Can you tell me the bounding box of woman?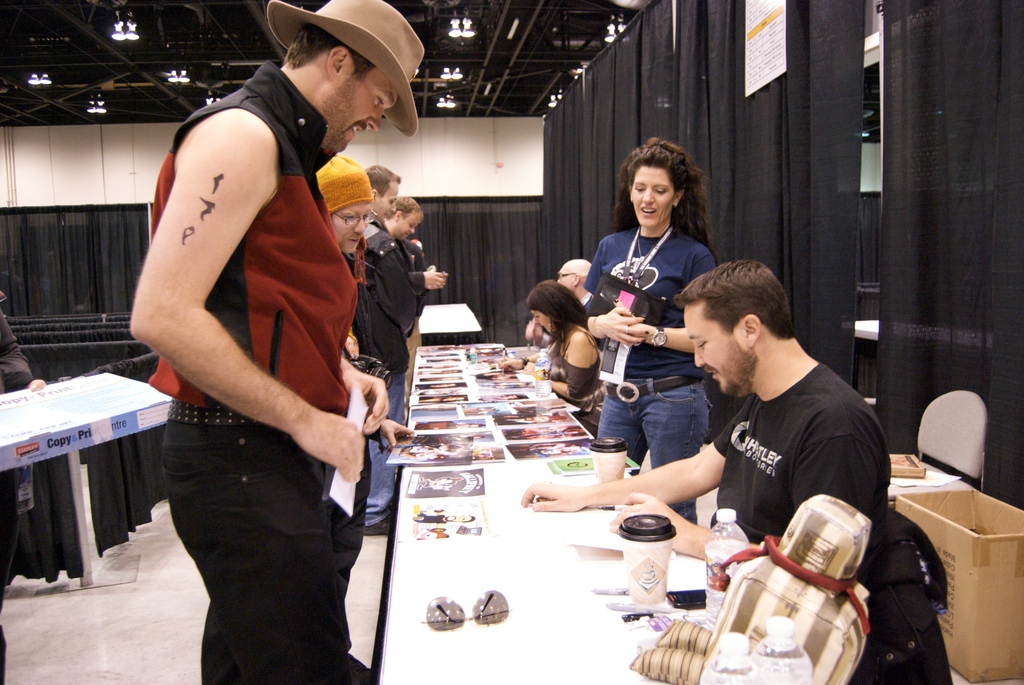
rect(525, 281, 609, 439).
